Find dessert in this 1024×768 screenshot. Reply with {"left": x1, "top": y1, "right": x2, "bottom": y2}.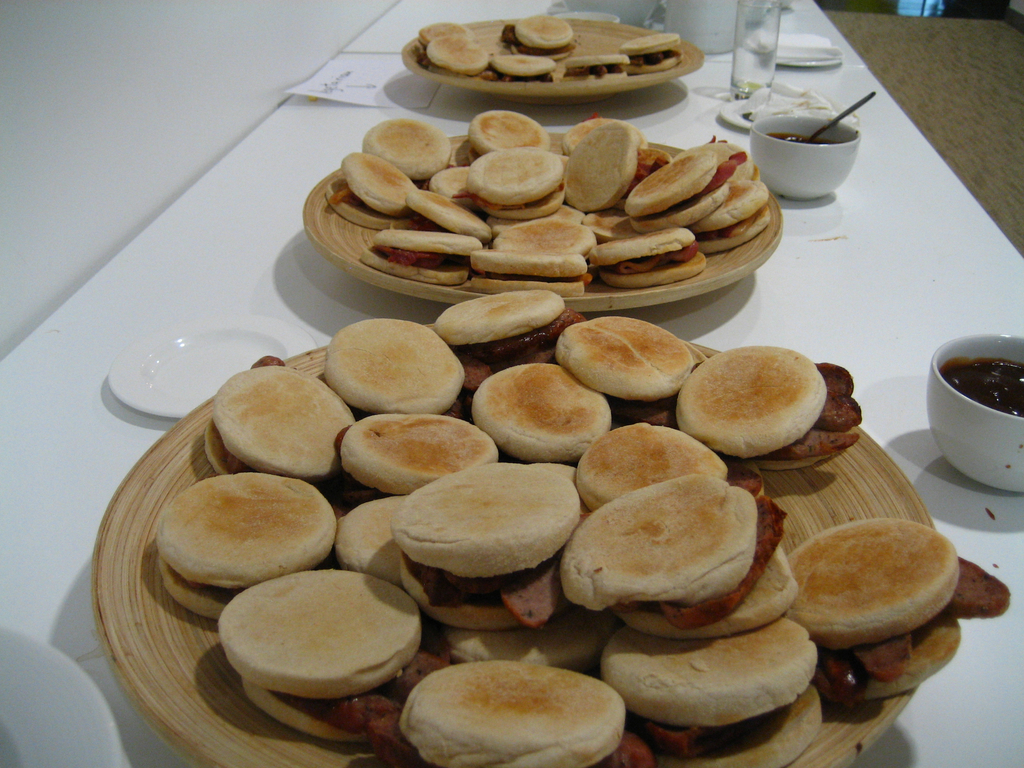
{"left": 552, "top": 484, "right": 790, "bottom": 628}.
